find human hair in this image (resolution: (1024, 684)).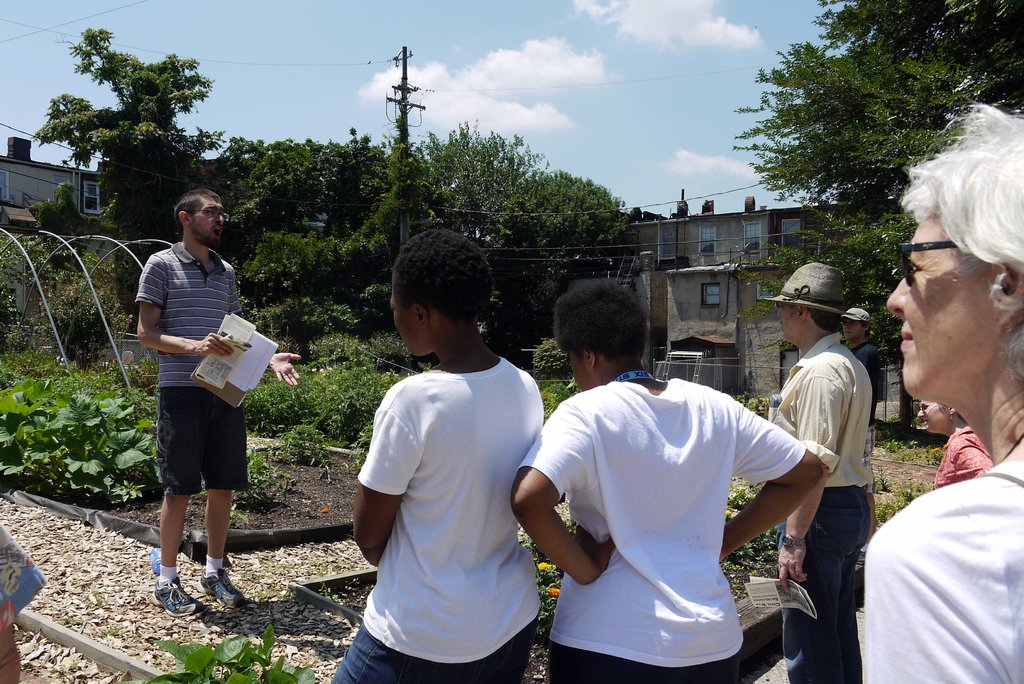
<bbox>390, 222, 499, 327</bbox>.
